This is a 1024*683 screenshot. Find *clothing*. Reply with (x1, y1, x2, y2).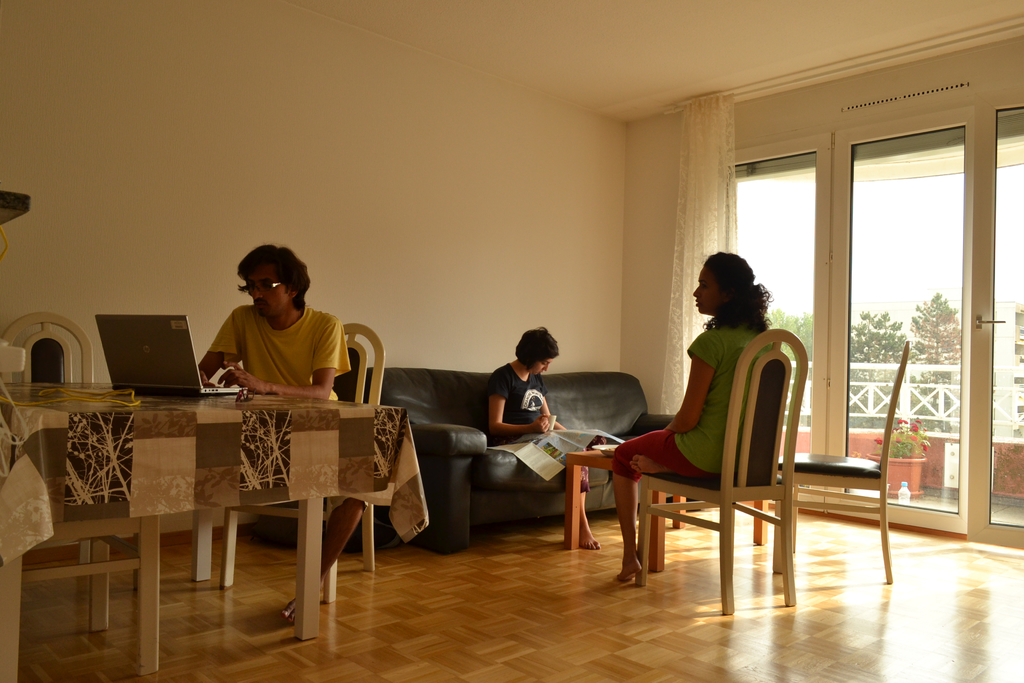
(483, 352, 543, 436).
